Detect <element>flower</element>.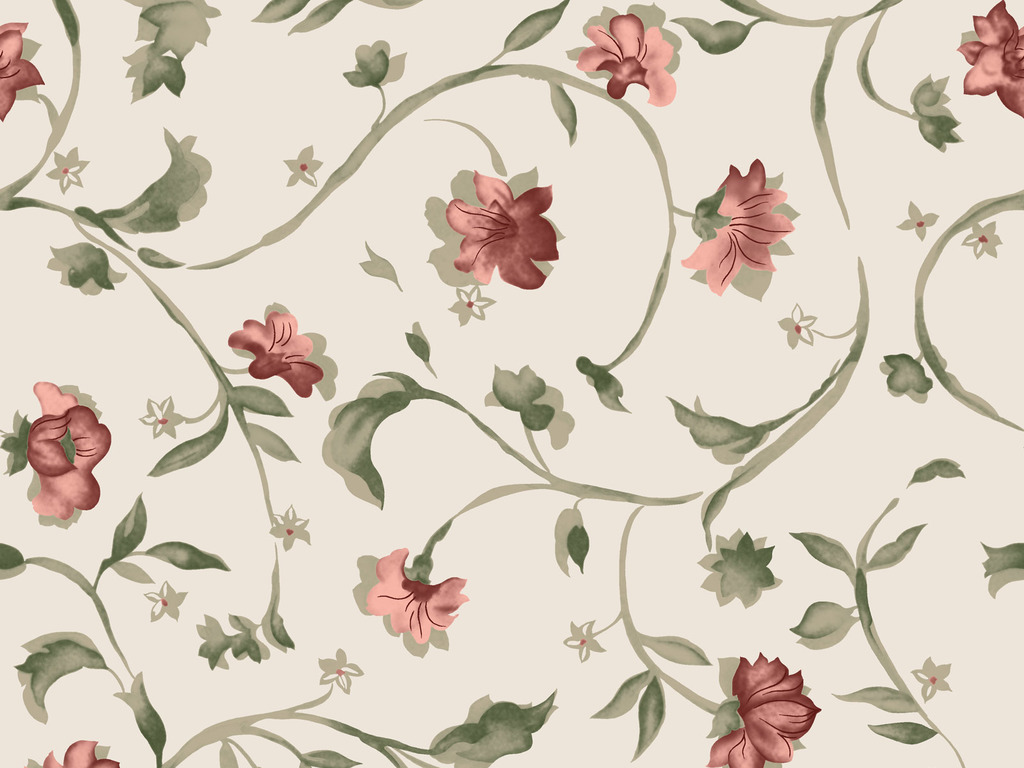
Detected at x1=959, y1=220, x2=1001, y2=267.
